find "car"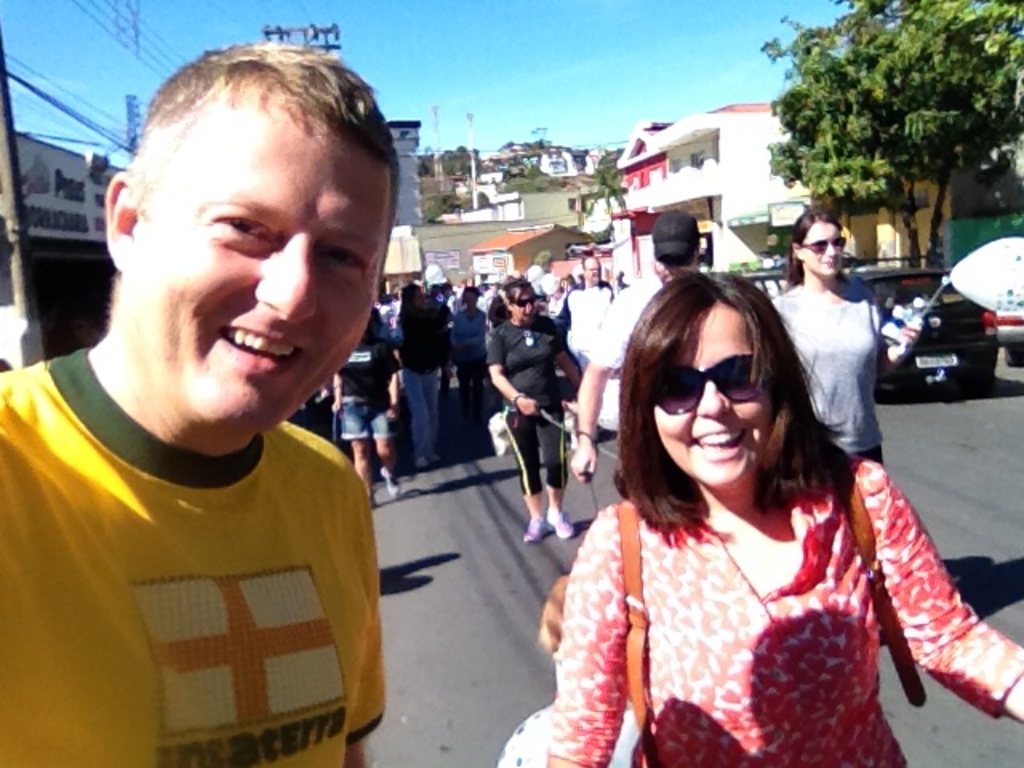
region(882, 293, 1014, 398)
